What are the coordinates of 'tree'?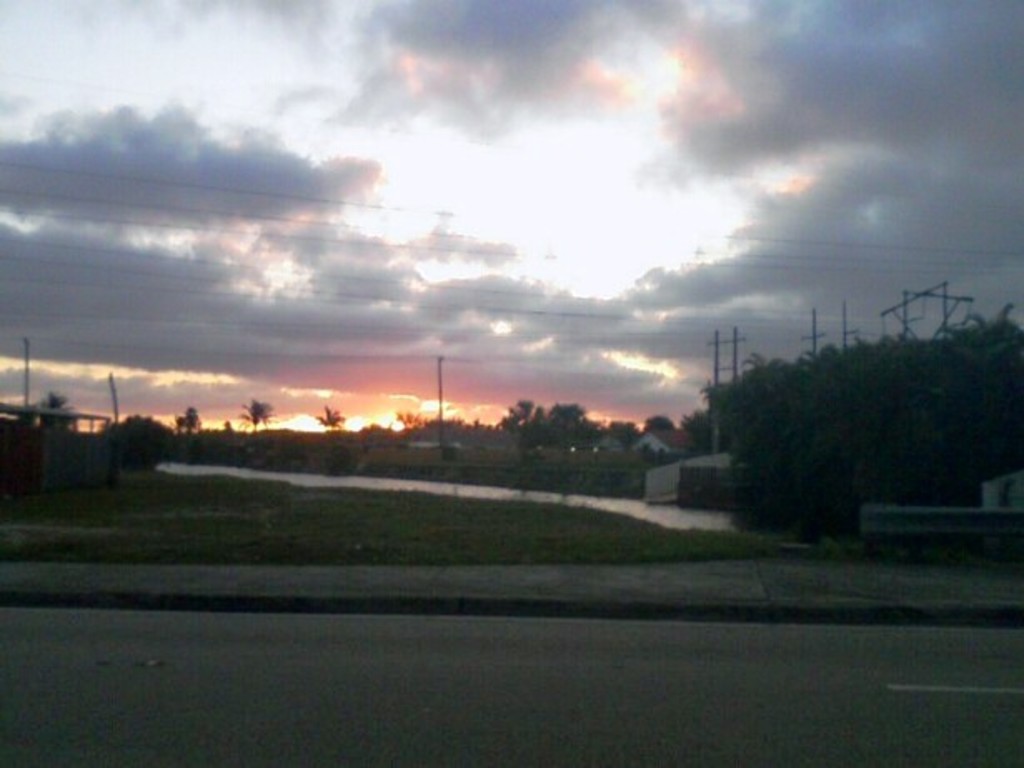
BBox(238, 400, 278, 428).
